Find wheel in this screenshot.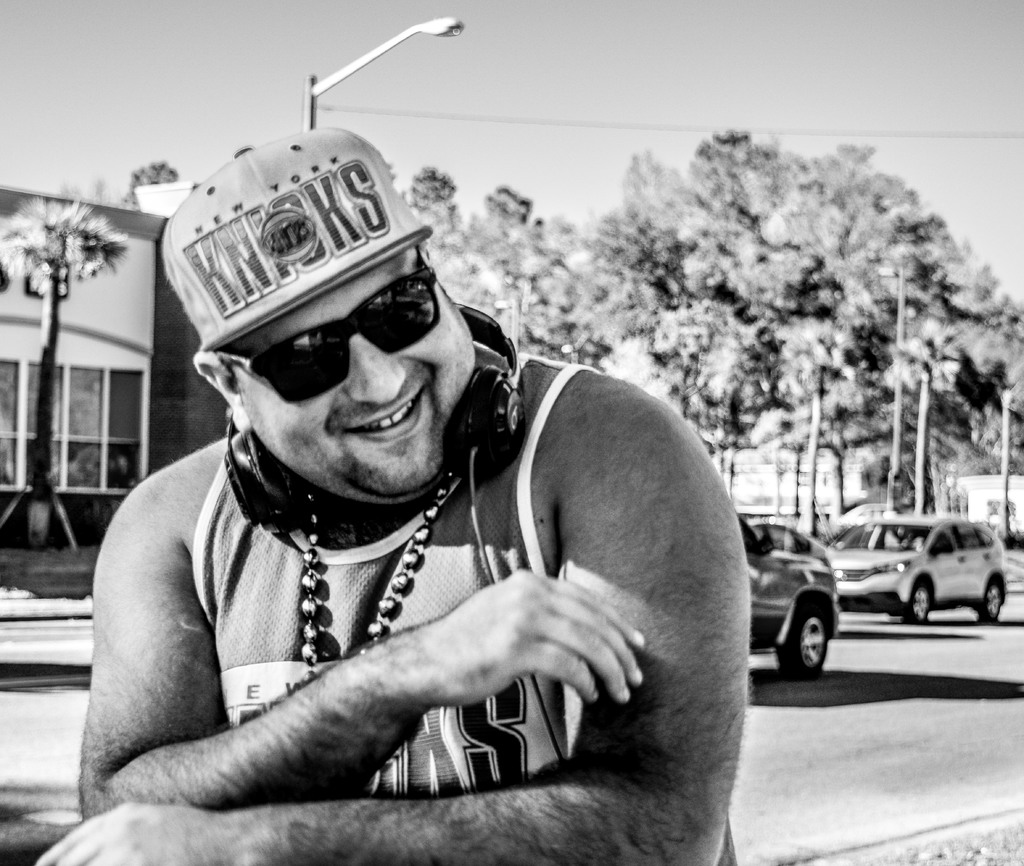
The bounding box for wheel is 777 605 830 675.
